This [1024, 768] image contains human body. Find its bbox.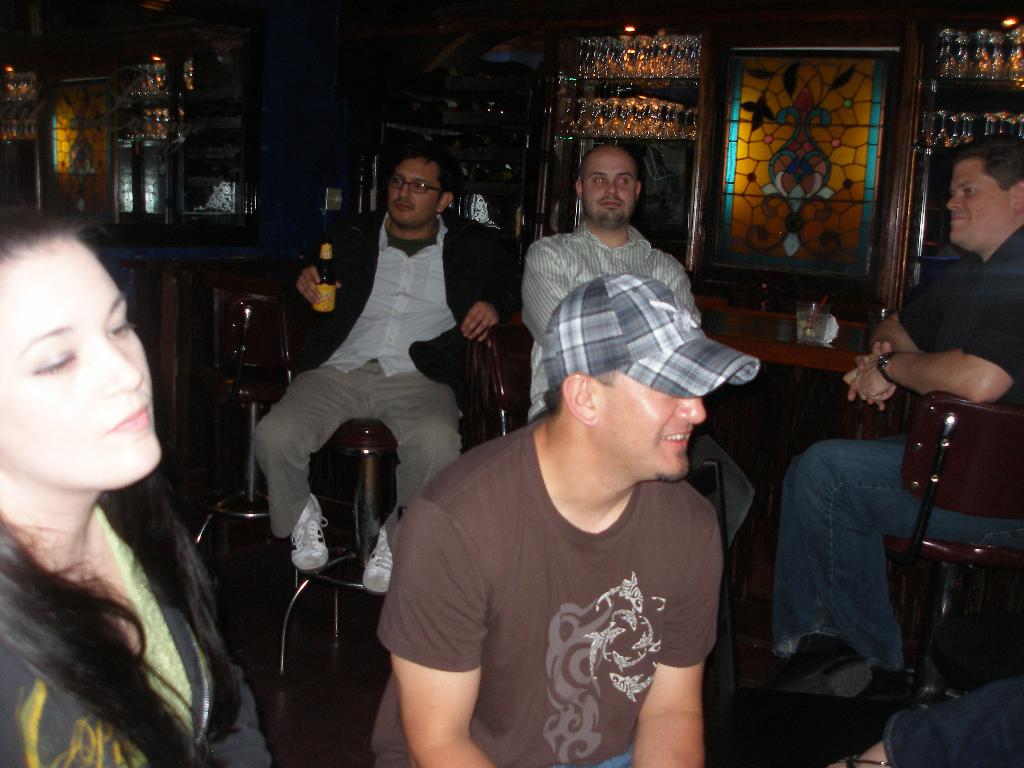
crop(783, 138, 1023, 662).
